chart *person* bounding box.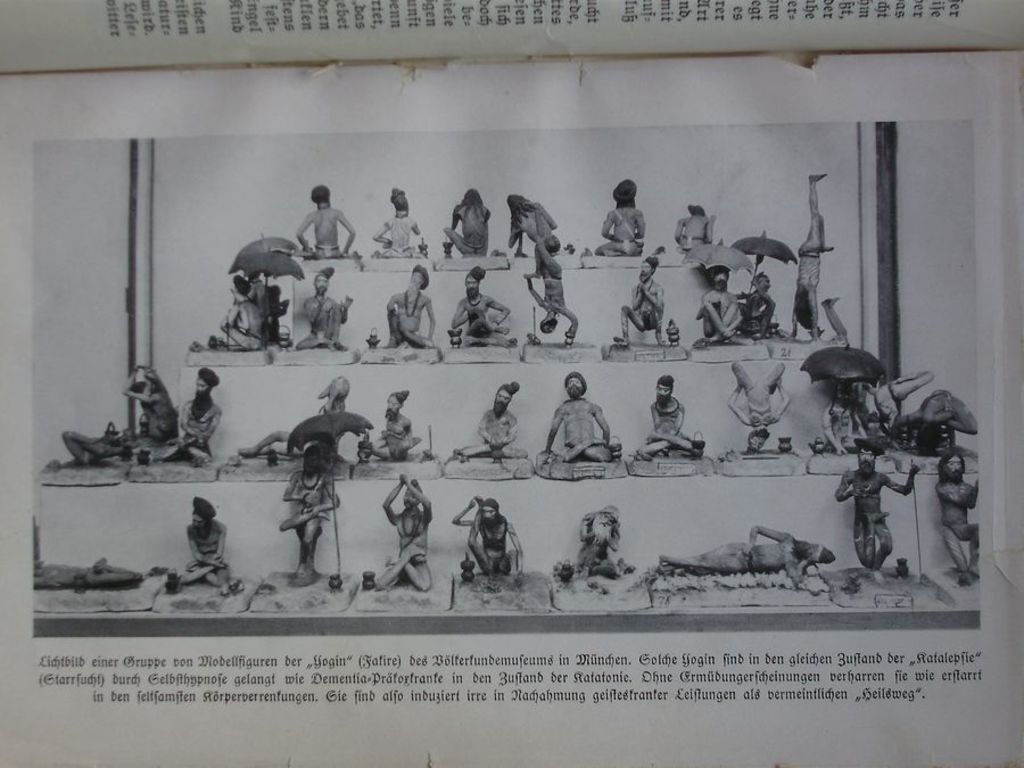
Charted: [left=278, top=441, right=340, bottom=576].
